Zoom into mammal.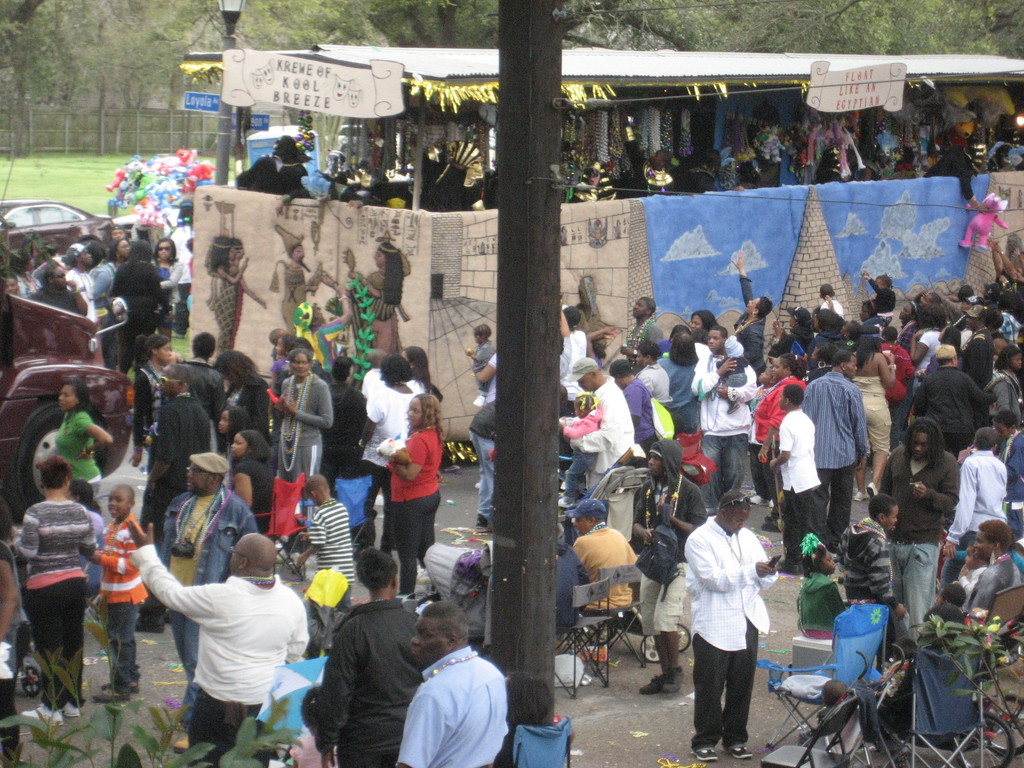
Zoom target: x1=564 y1=307 x2=593 y2=360.
